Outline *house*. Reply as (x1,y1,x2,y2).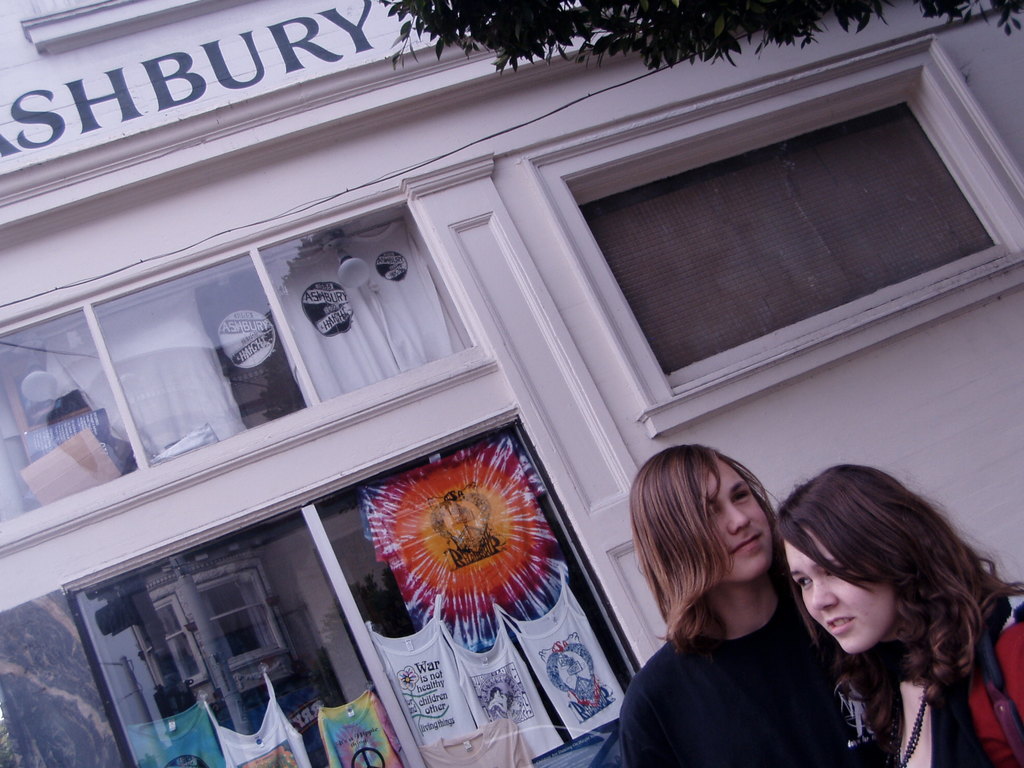
(0,1,1023,753).
